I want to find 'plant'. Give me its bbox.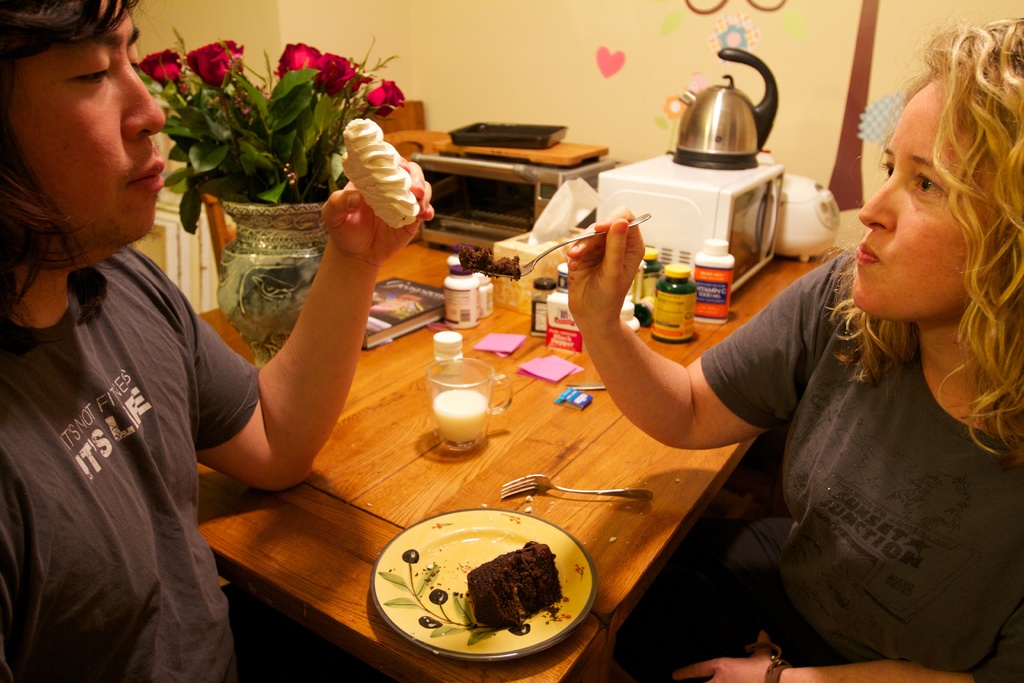
[129,24,415,320].
